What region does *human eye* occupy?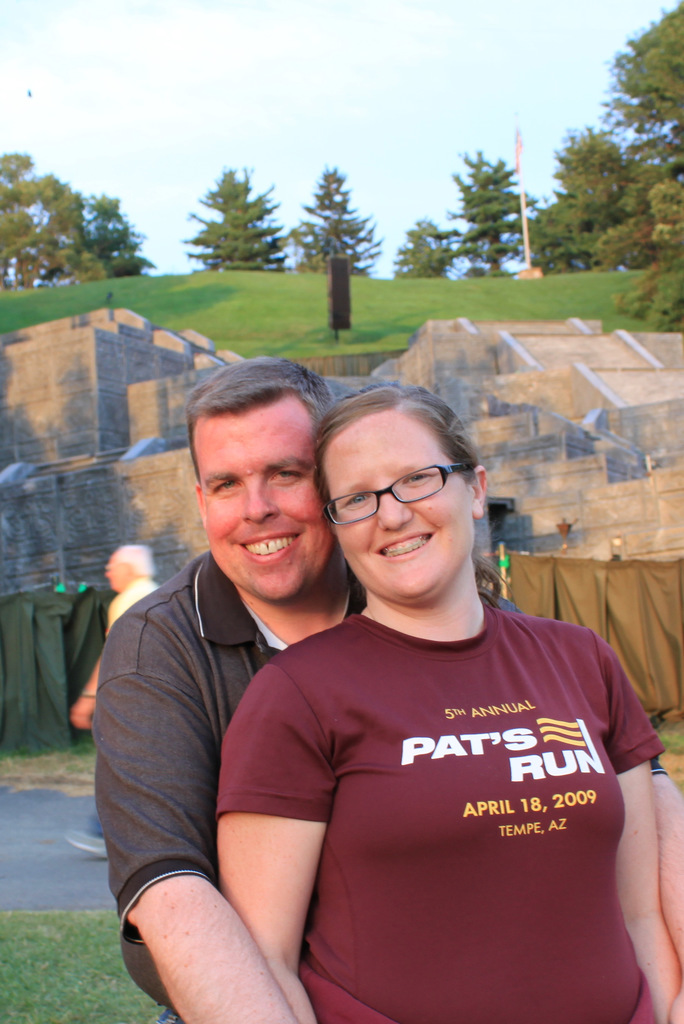
BBox(213, 475, 240, 494).
